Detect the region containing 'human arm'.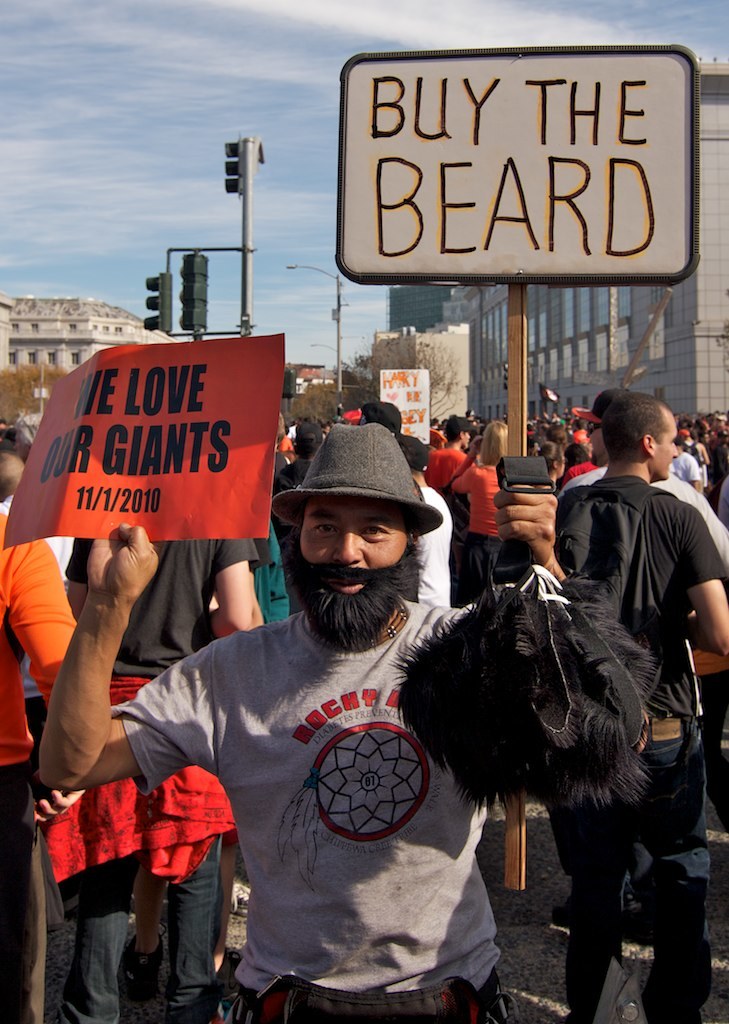
x1=206 y1=533 x2=257 y2=644.
